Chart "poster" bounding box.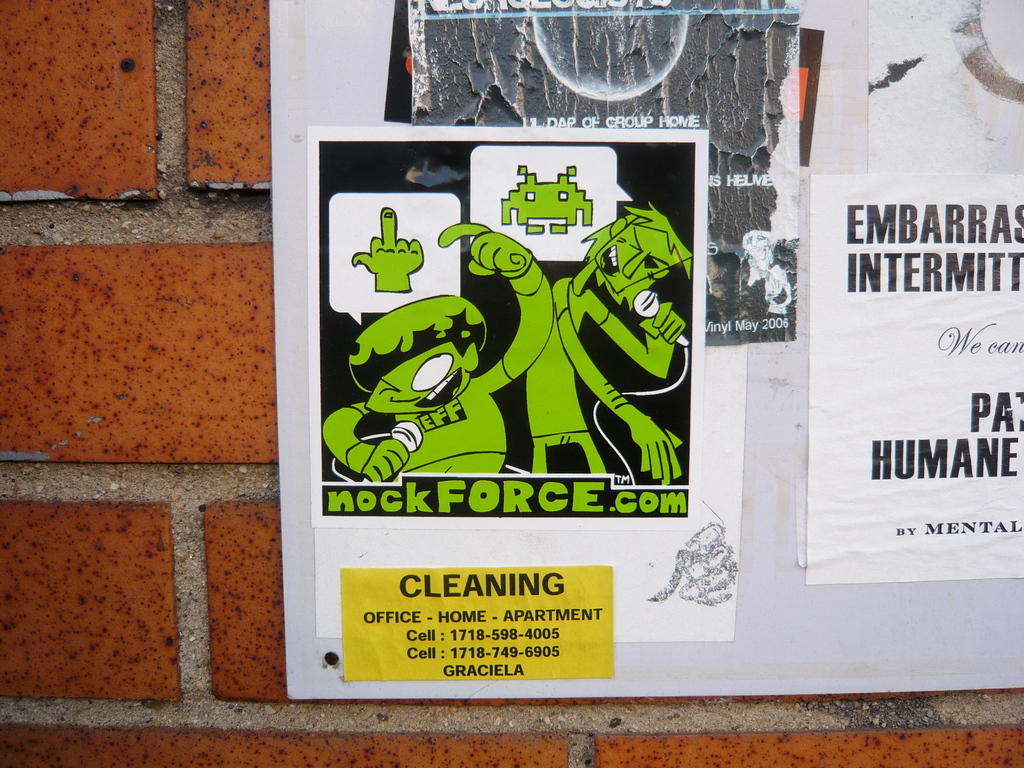
Charted: (411, 0, 809, 353).
